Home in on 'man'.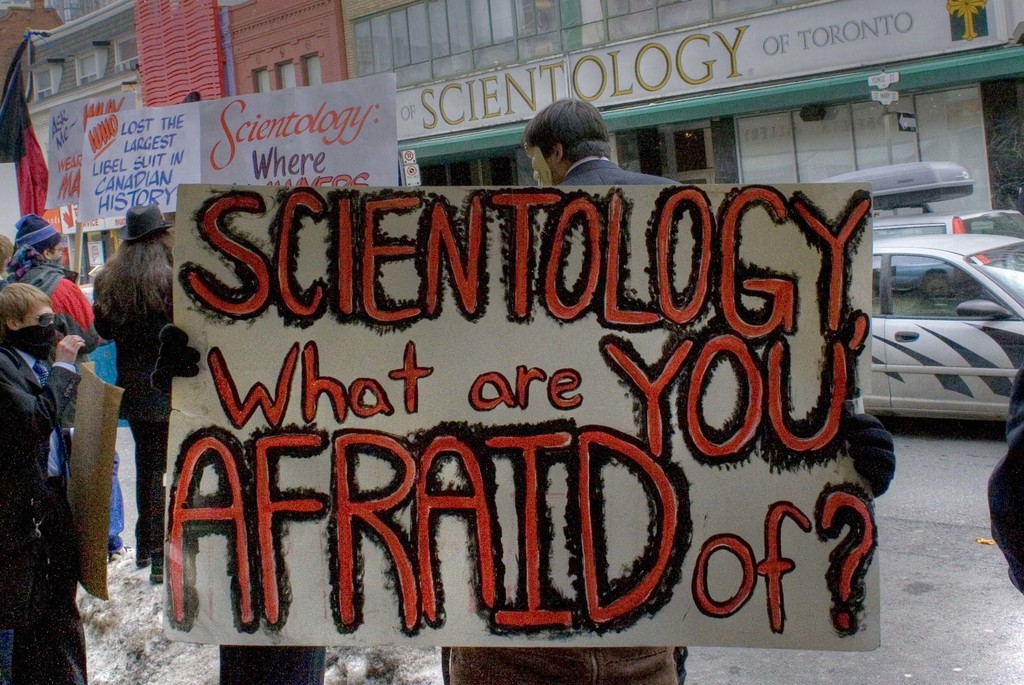
Homed in at <bbox>521, 94, 685, 186</bbox>.
